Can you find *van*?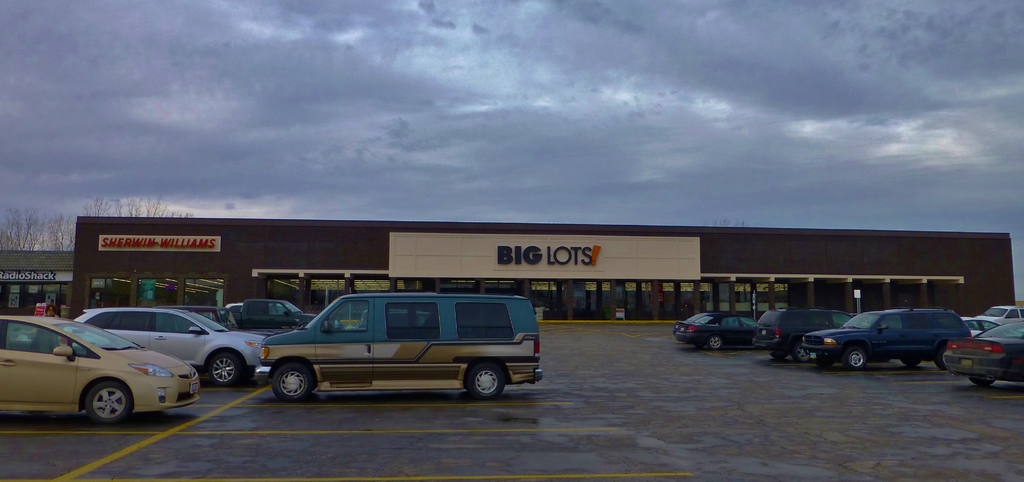
Yes, bounding box: 802:308:974:371.
